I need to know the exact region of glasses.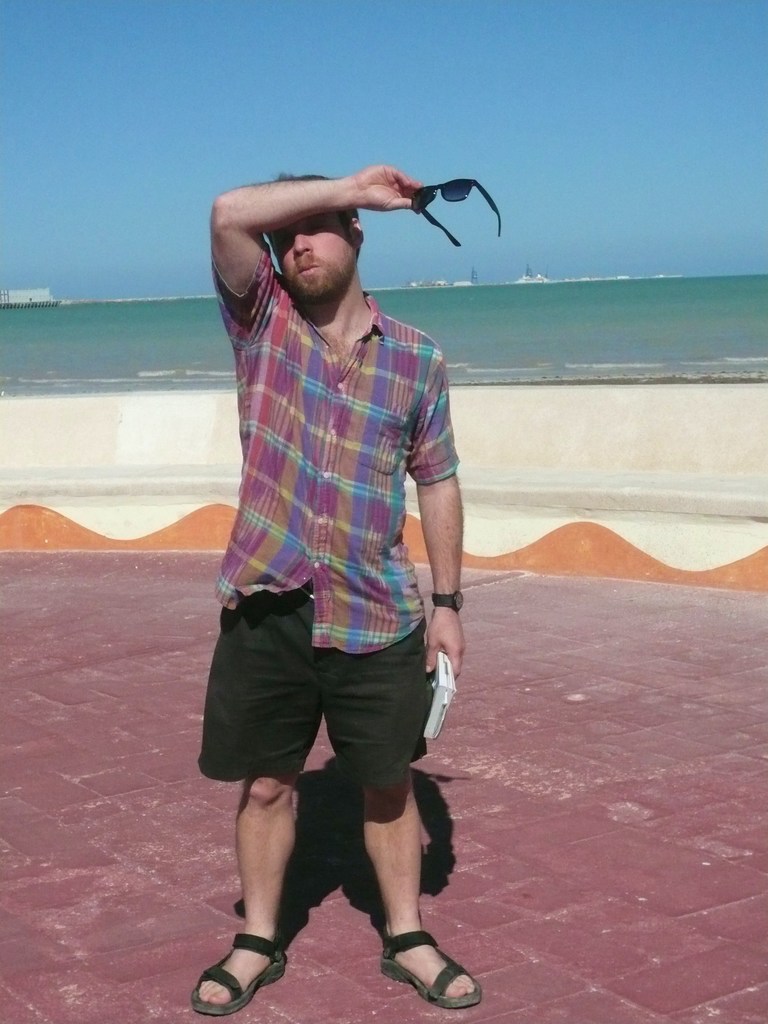
Region: left=399, top=182, right=509, bottom=246.
